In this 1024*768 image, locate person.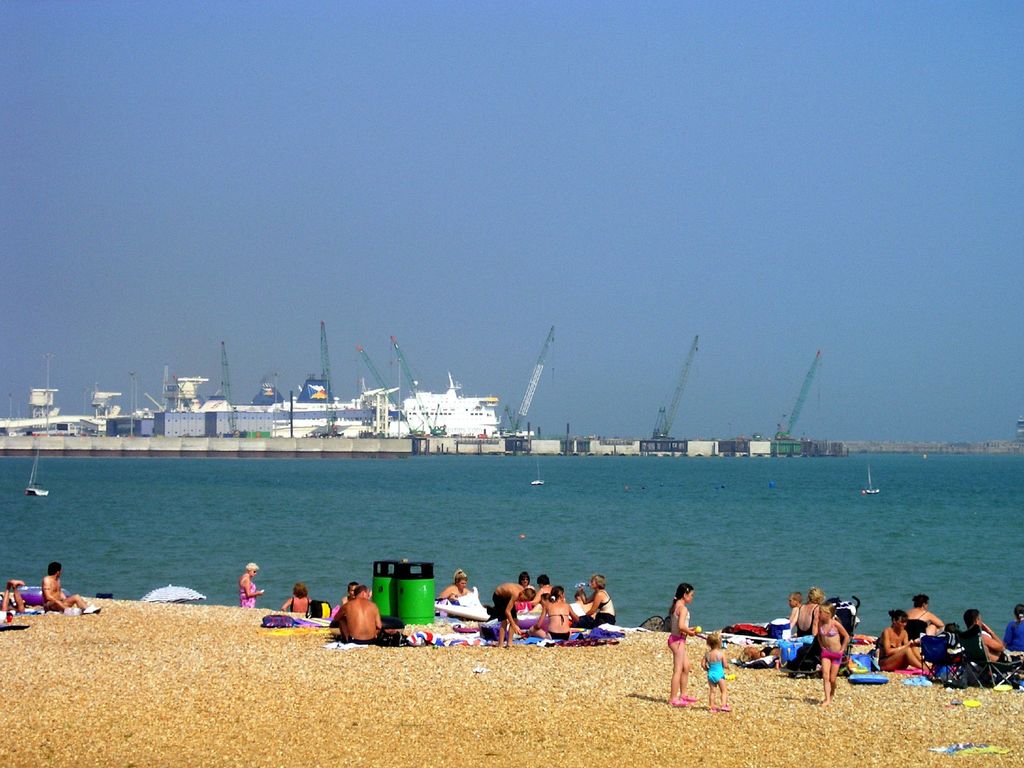
Bounding box: 531/584/582/644.
